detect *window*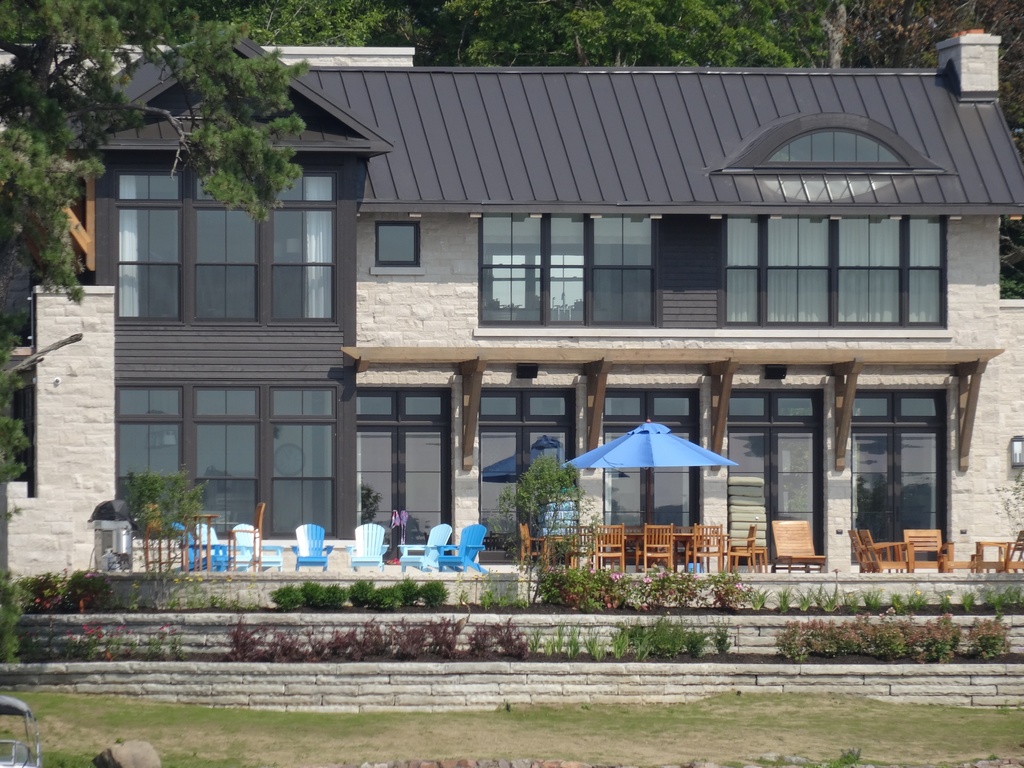
{"left": 481, "top": 213, "right": 659, "bottom": 330}
